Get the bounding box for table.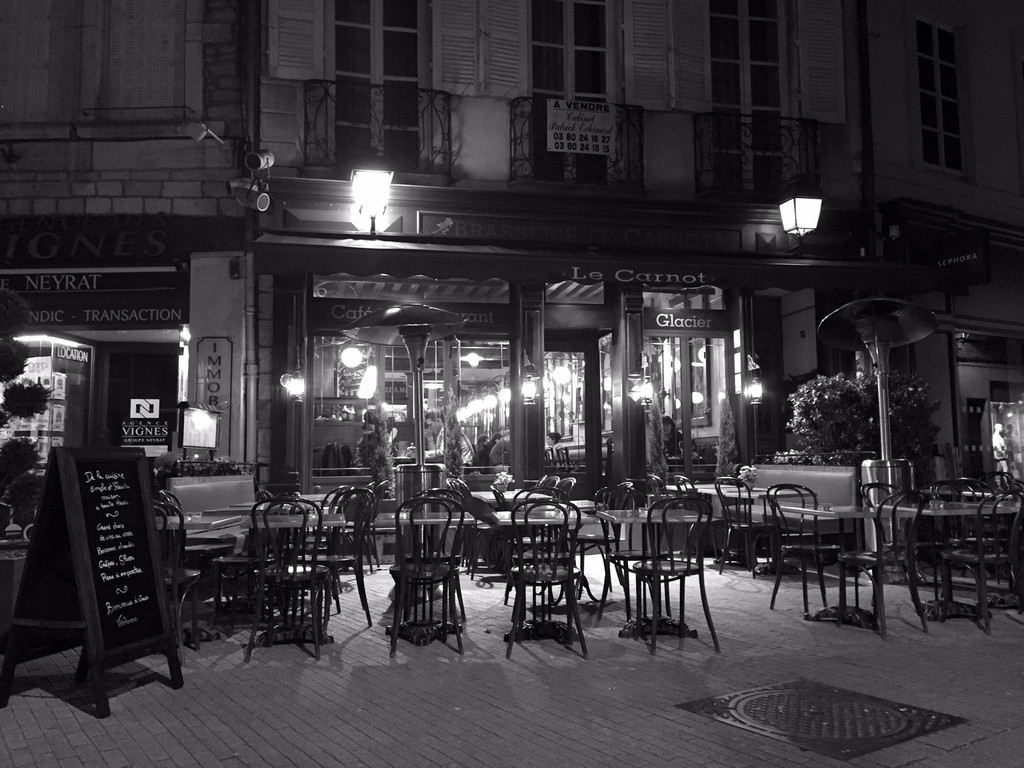
region(403, 501, 472, 577).
